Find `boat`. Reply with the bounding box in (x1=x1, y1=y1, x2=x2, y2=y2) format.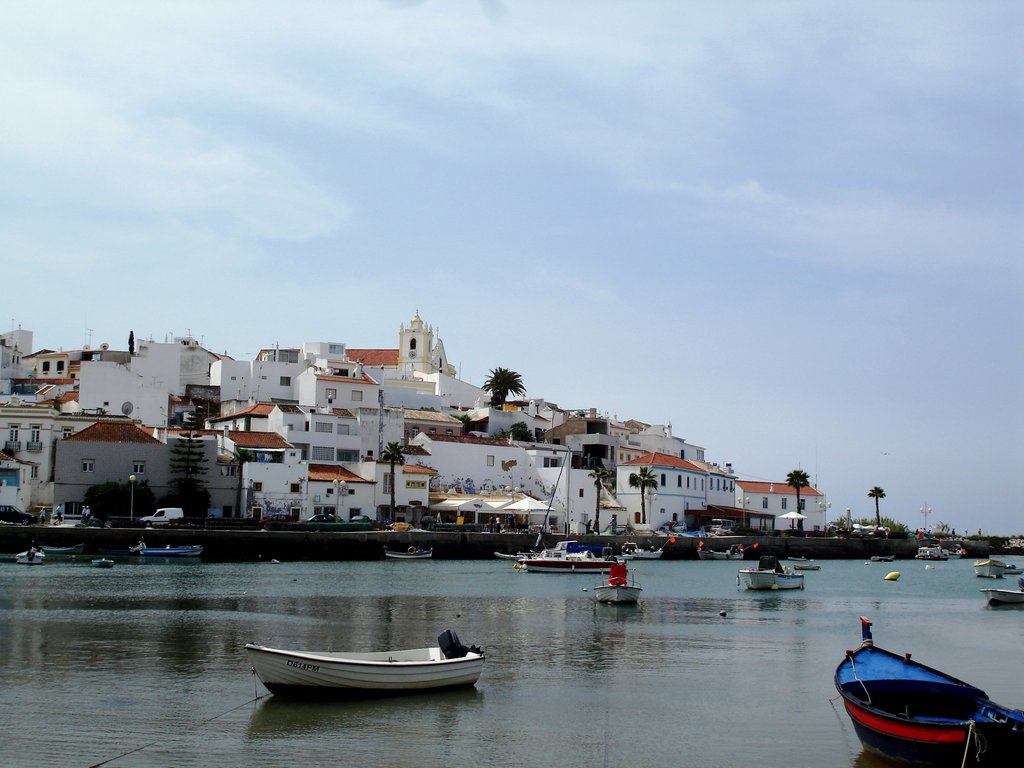
(x1=381, y1=543, x2=440, y2=559).
